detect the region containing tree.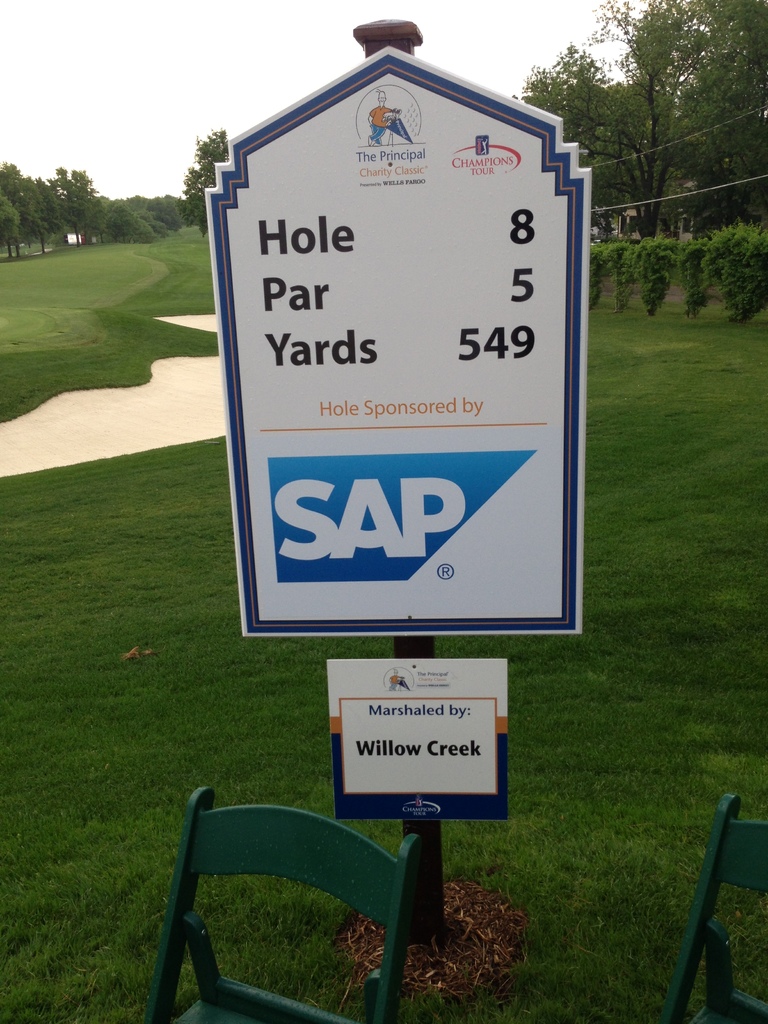
[left=0, top=164, right=40, bottom=259].
